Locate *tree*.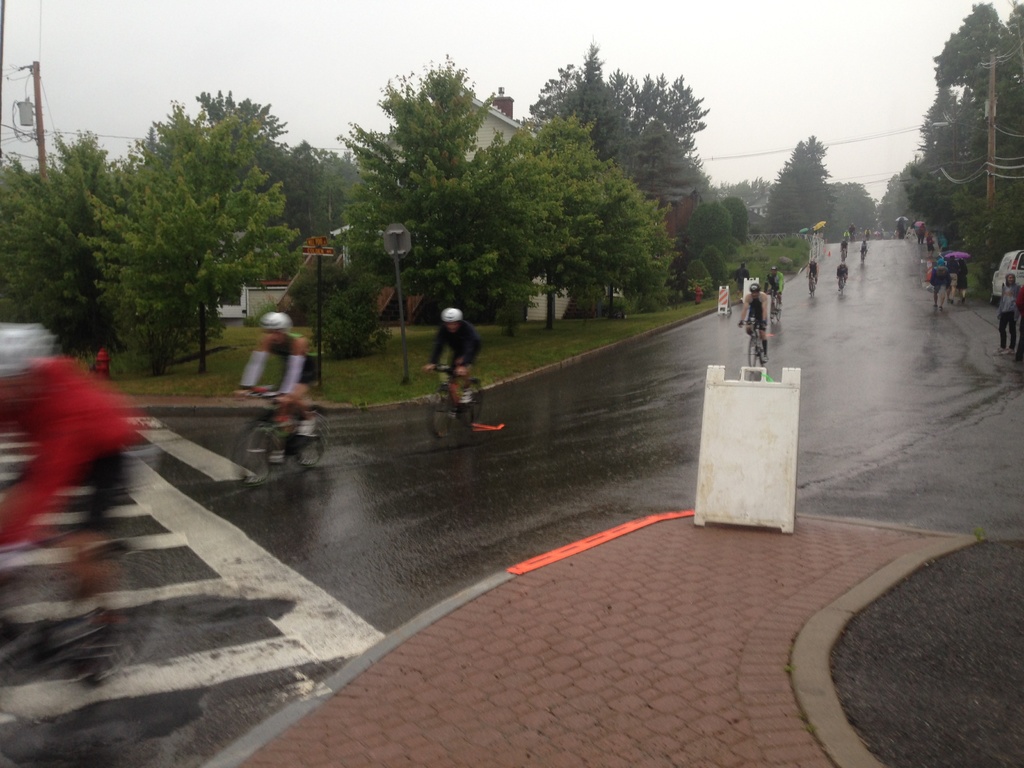
Bounding box: {"left": 0, "top": 130, "right": 143, "bottom": 352}.
